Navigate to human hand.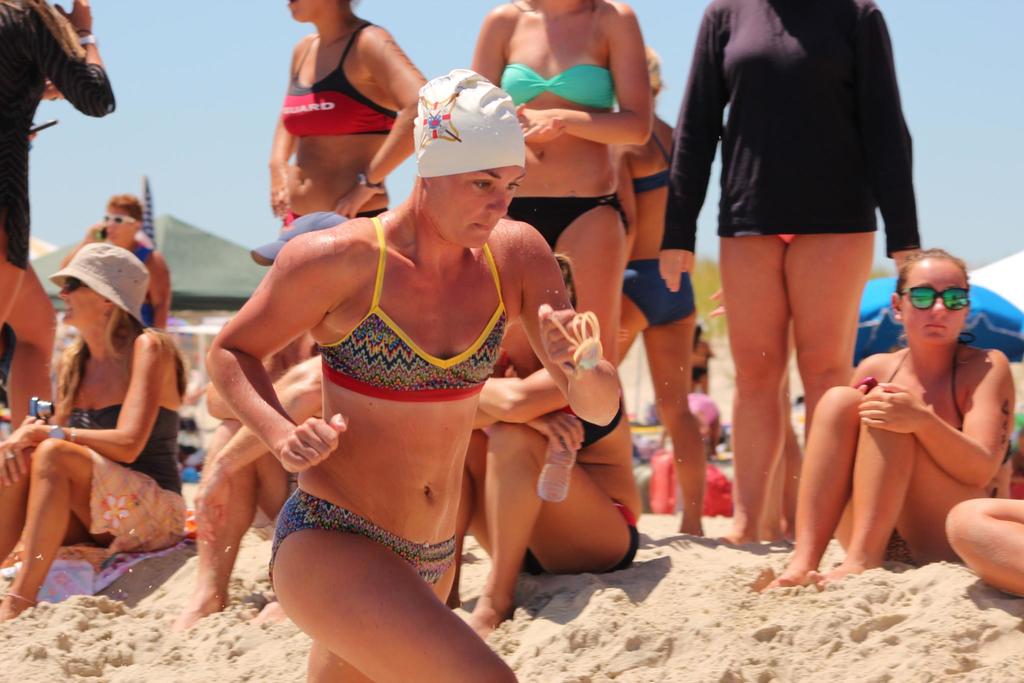
Navigation target: box=[190, 461, 232, 544].
